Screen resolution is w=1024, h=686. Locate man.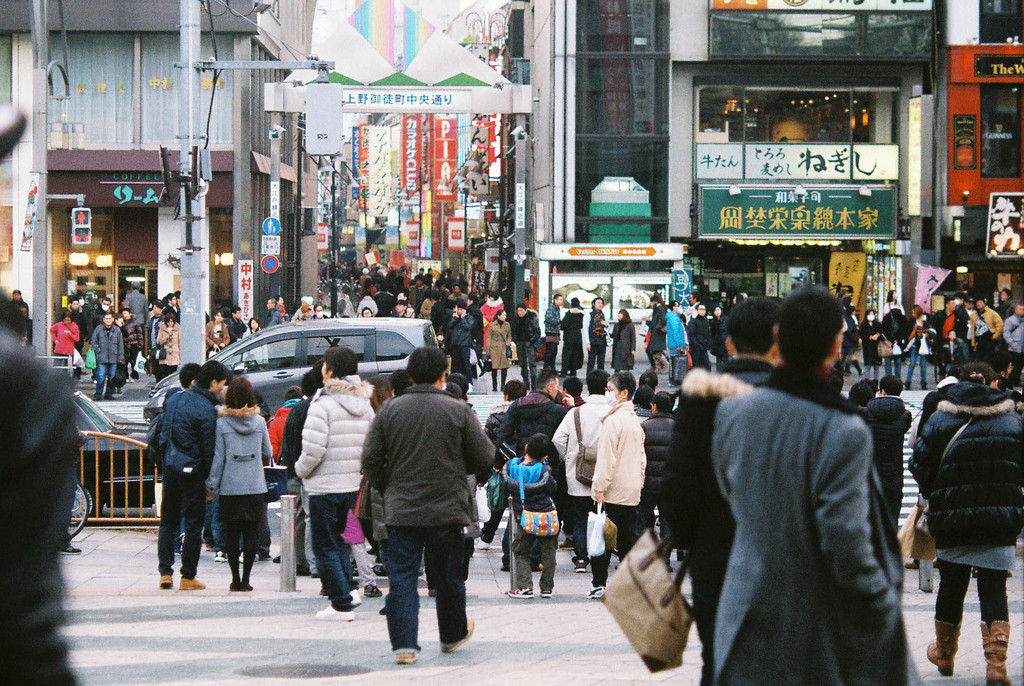
x1=447, y1=283, x2=470, y2=306.
